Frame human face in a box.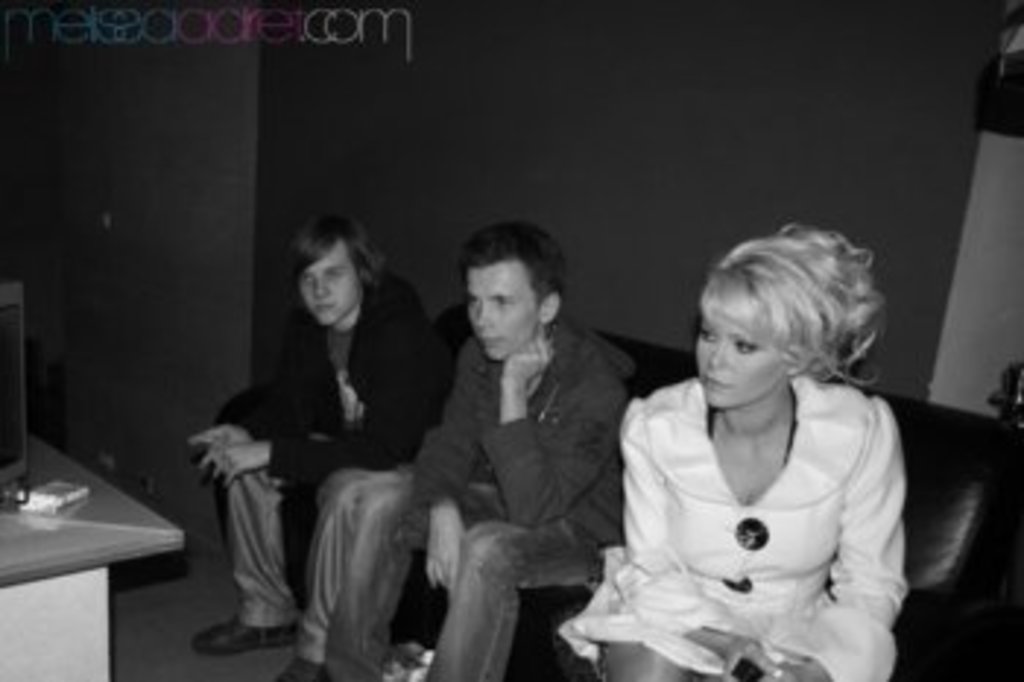
696 284 781 407.
